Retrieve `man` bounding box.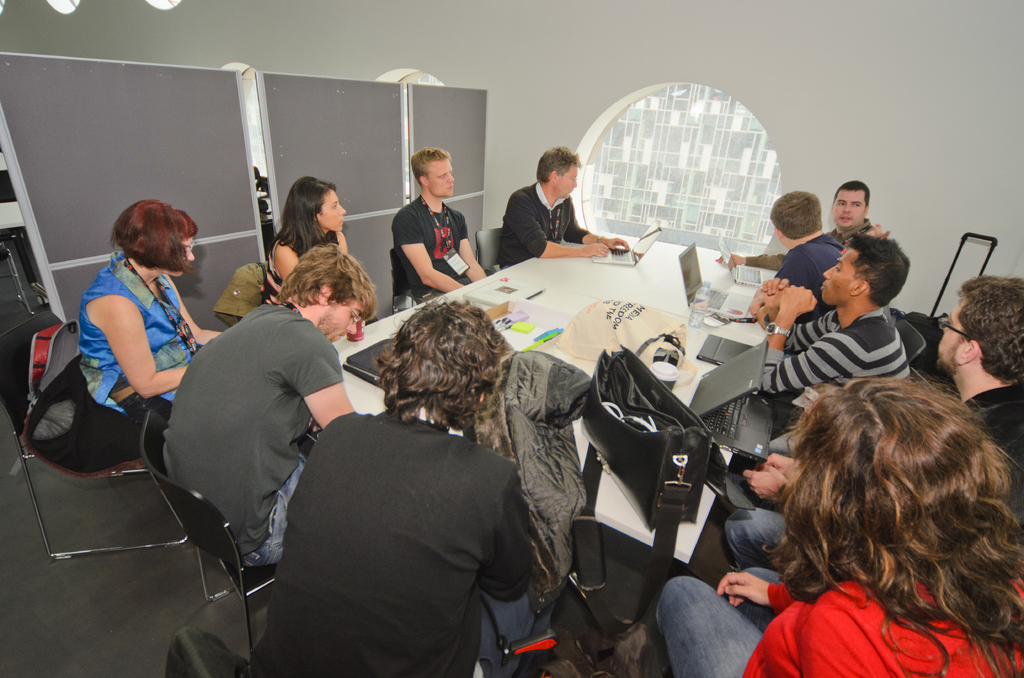
Bounding box: (753, 228, 910, 441).
